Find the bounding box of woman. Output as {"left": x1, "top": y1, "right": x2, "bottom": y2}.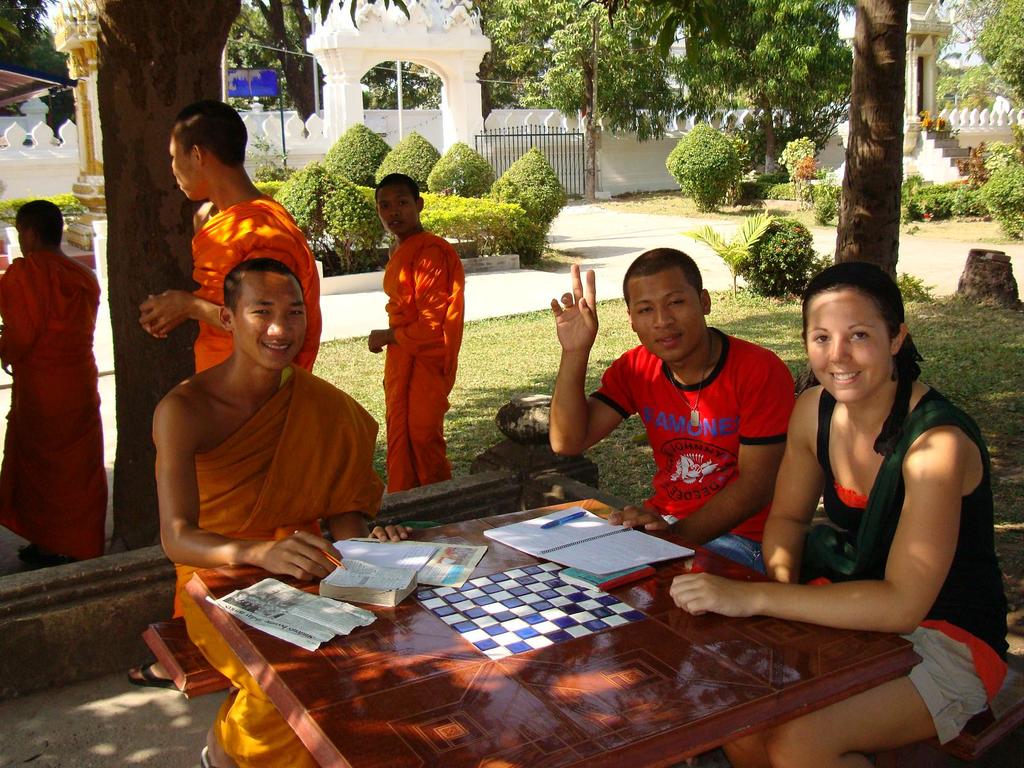
{"left": 748, "top": 247, "right": 990, "bottom": 698}.
